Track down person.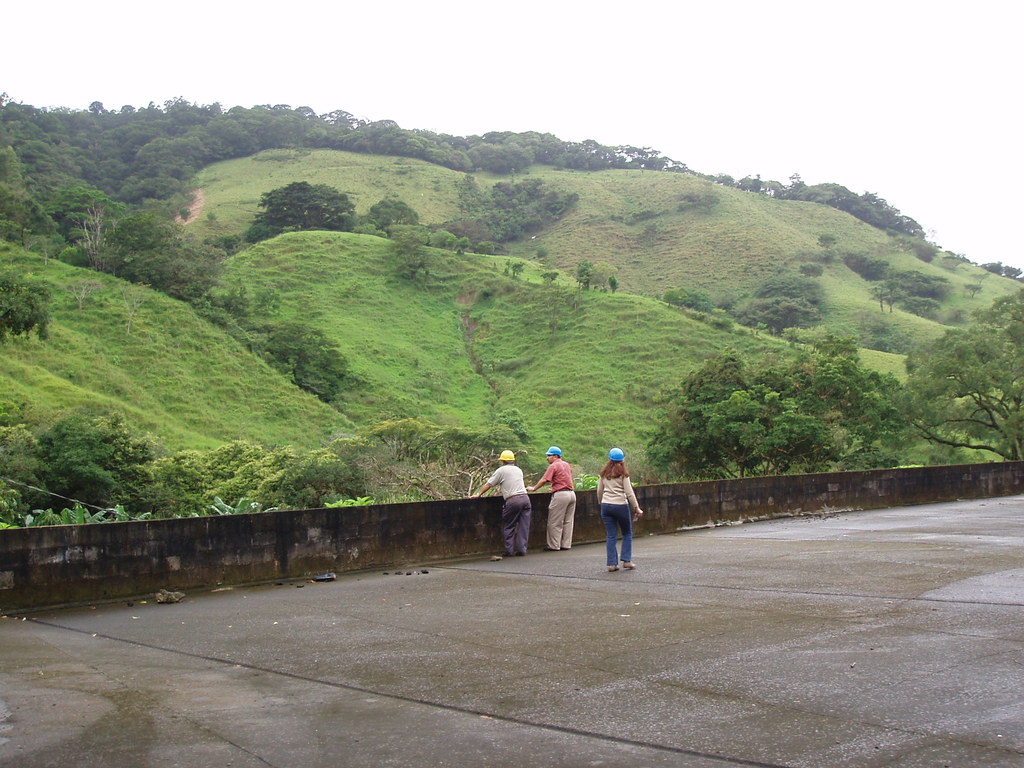
Tracked to 525 444 577 550.
